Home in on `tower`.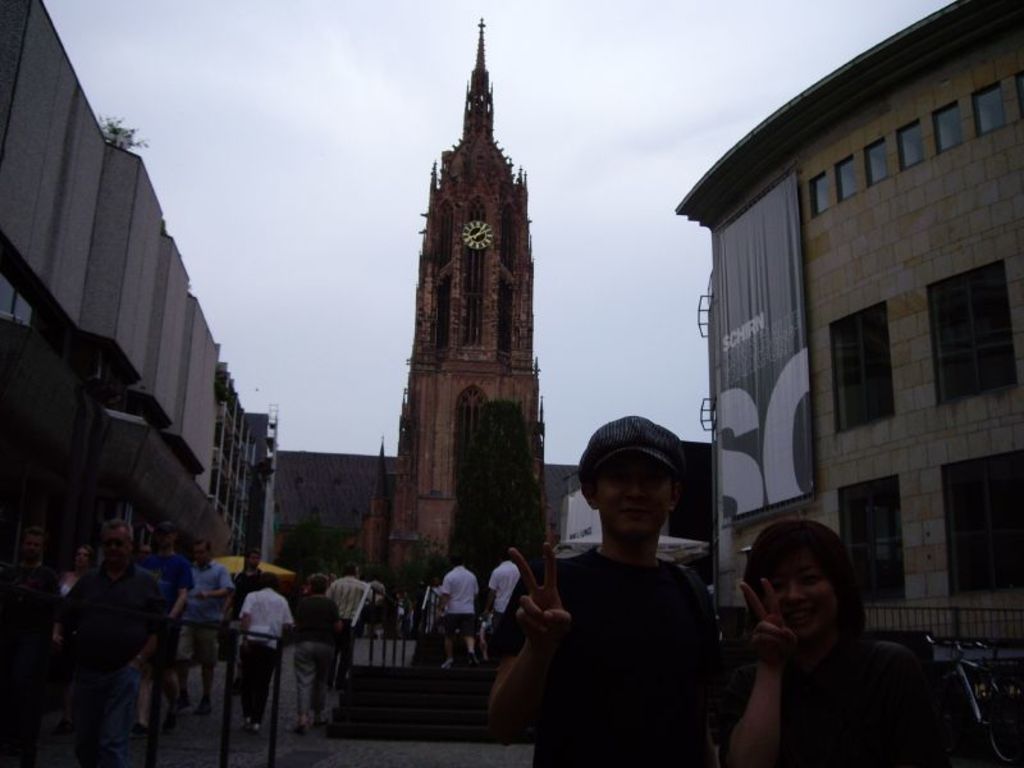
Homed in at bbox(371, 0, 559, 557).
